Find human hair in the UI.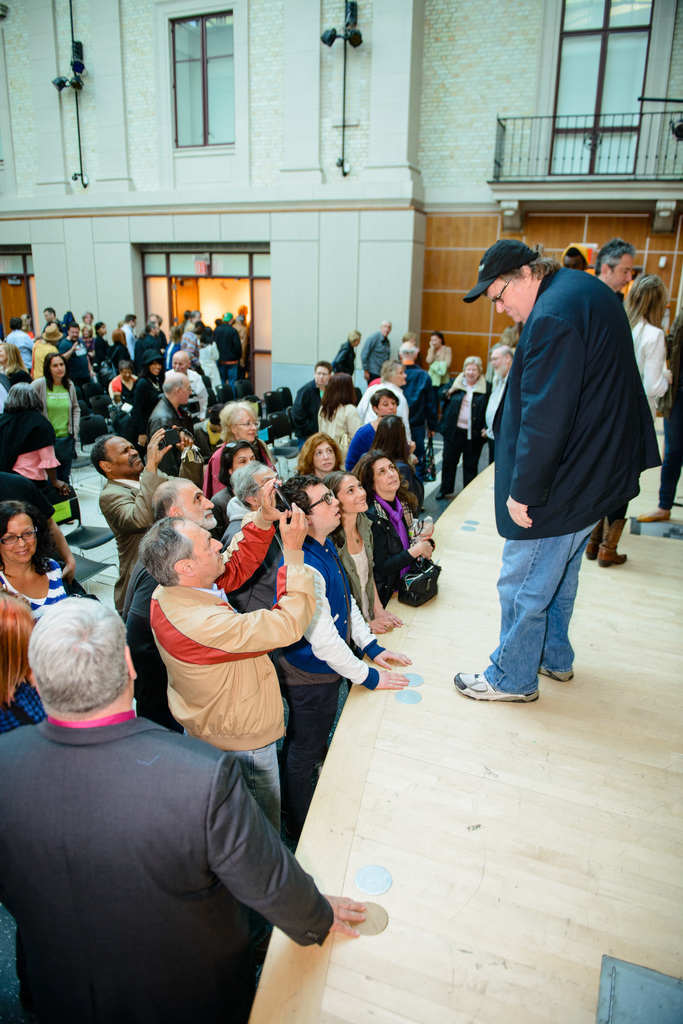
UI element at [left=294, top=432, right=343, bottom=474].
